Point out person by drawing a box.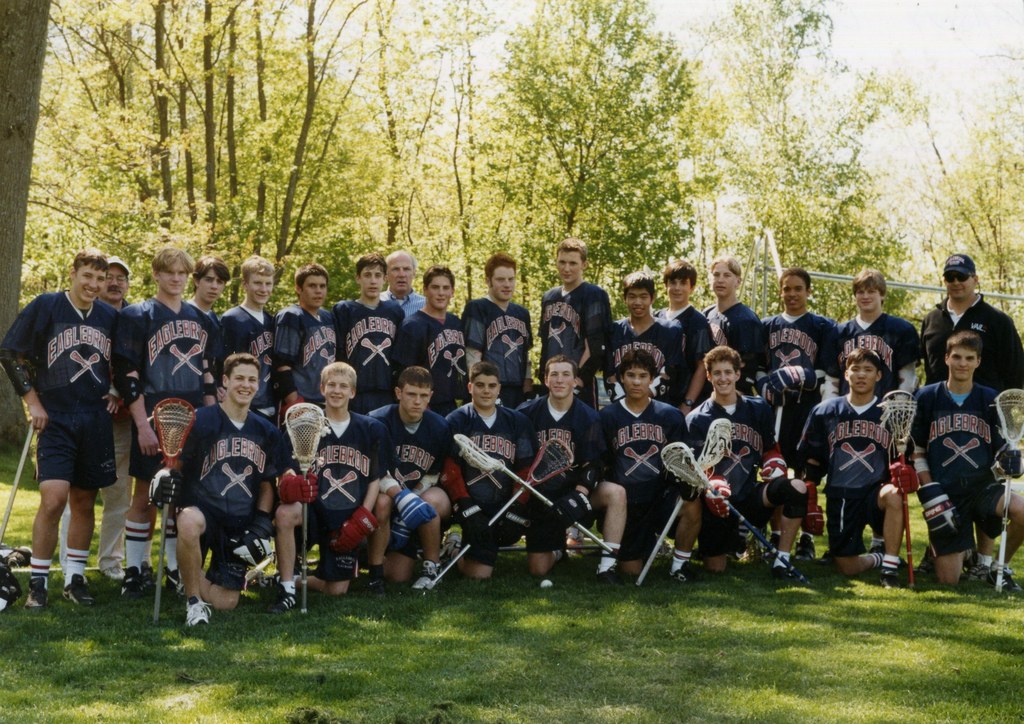
box=[513, 333, 604, 584].
